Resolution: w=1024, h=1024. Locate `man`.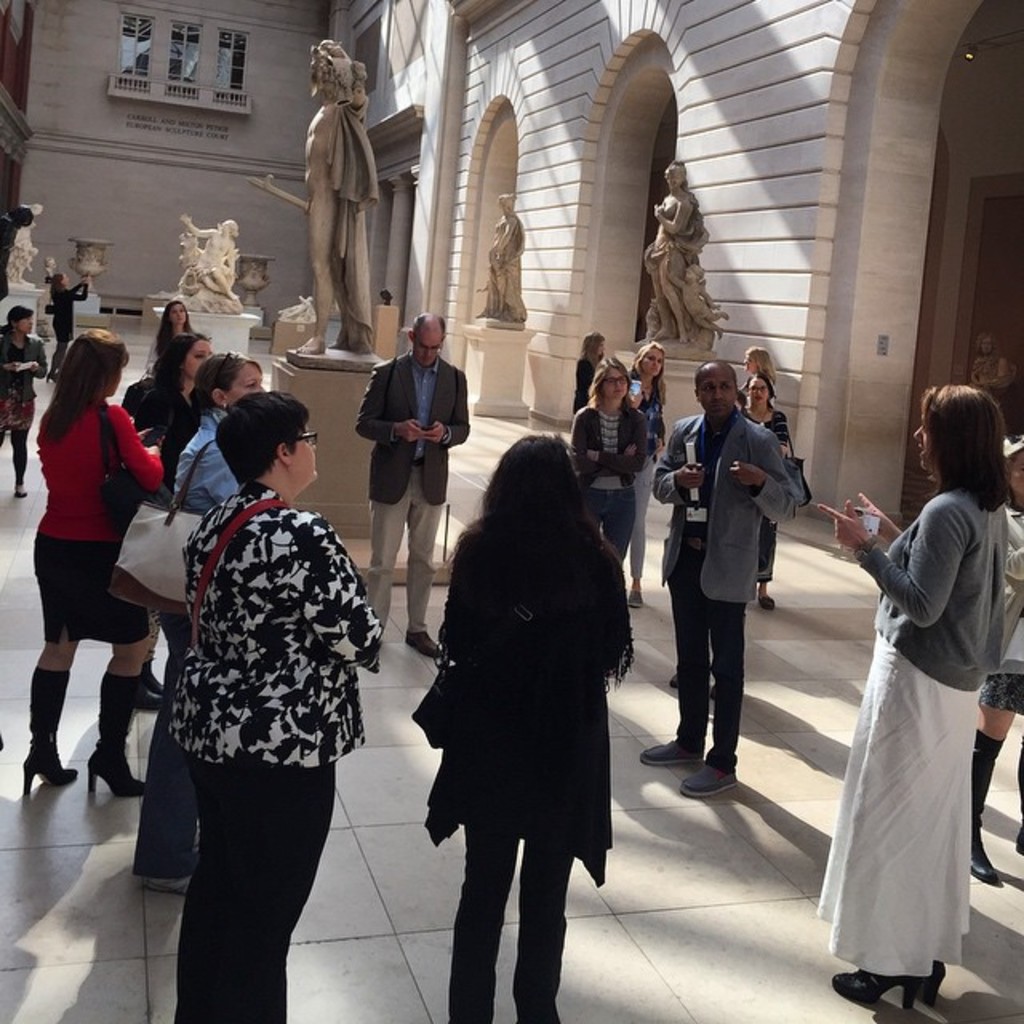
646,354,800,811.
